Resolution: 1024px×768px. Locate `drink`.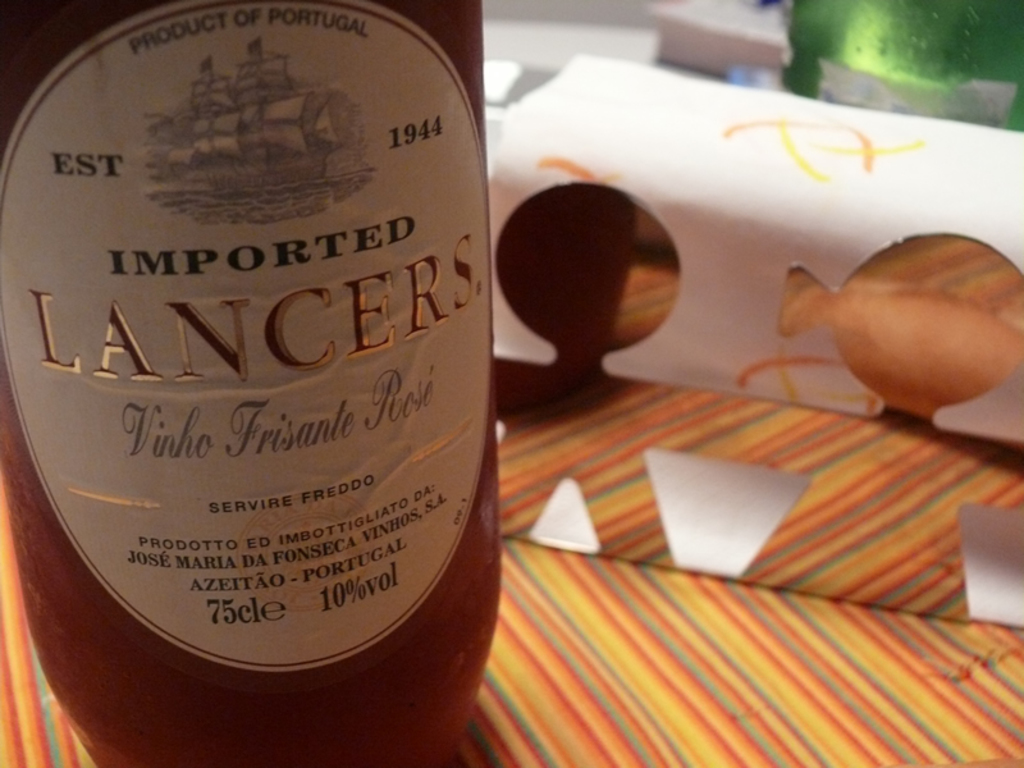
box=[0, 0, 507, 767].
